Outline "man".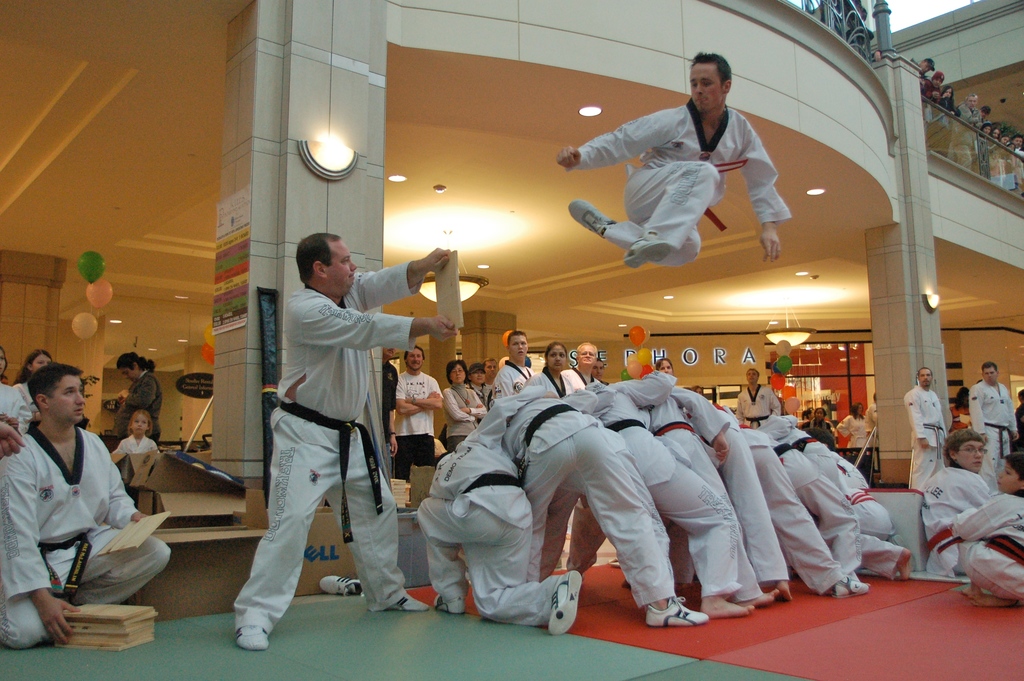
Outline: (x1=234, y1=233, x2=448, y2=653).
